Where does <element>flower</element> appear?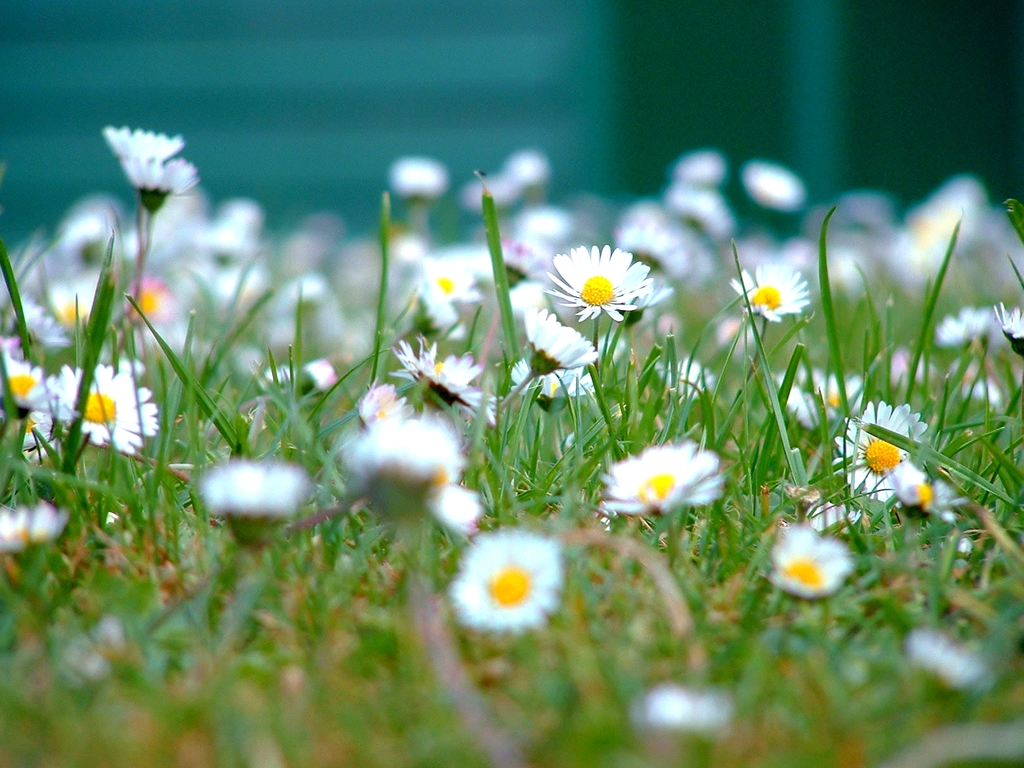
Appears at [440, 522, 567, 643].
